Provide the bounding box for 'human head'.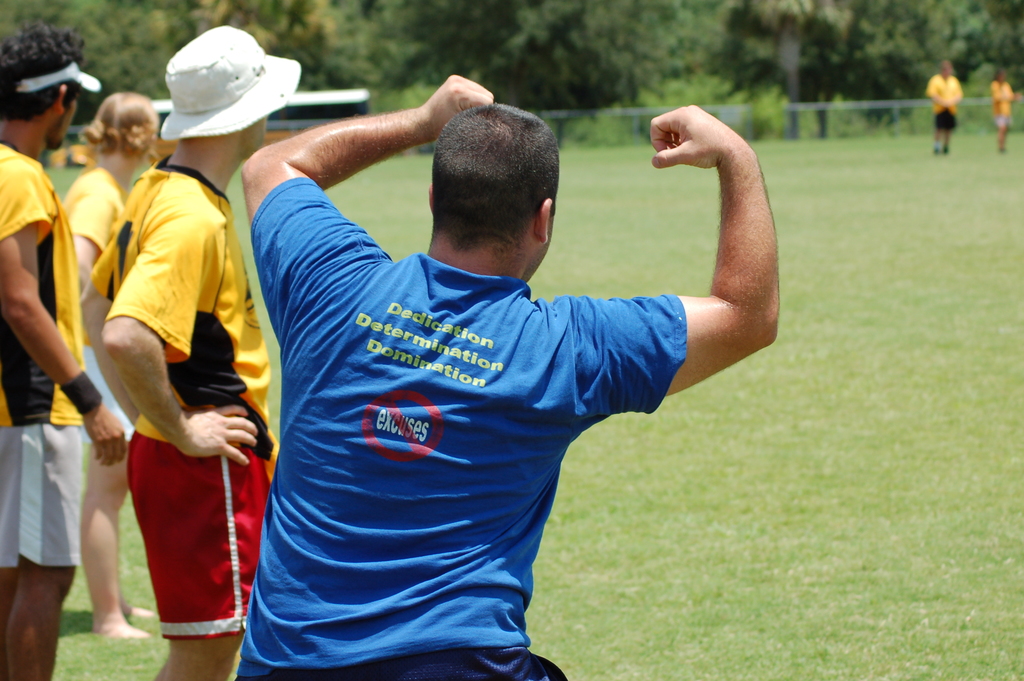
(995,64,1002,83).
